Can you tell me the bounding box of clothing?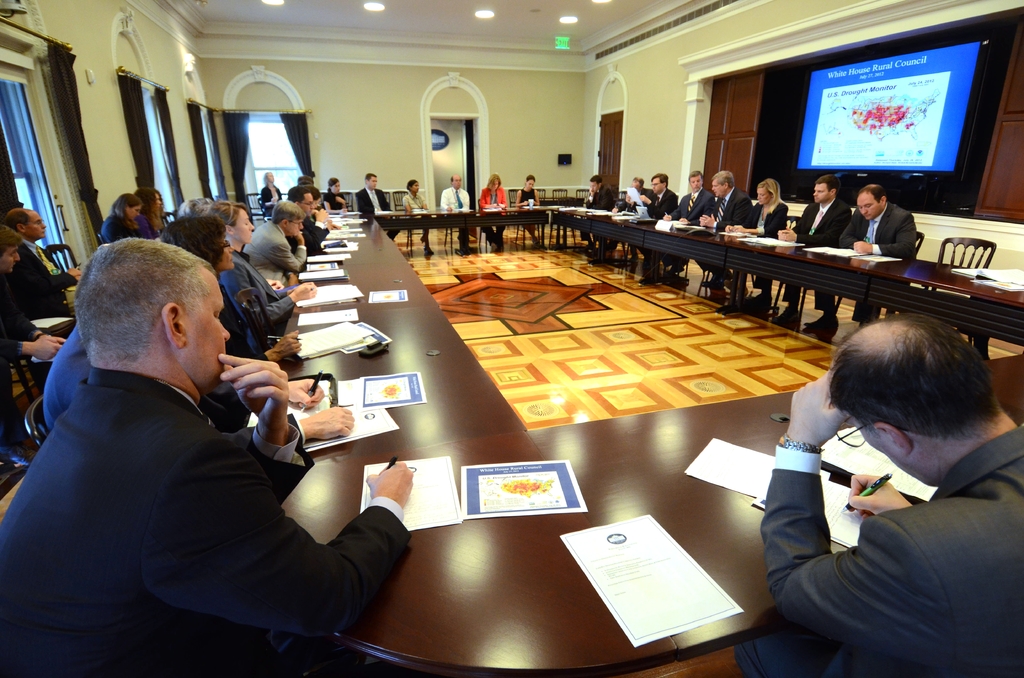
bbox(524, 188, 540, 206).
